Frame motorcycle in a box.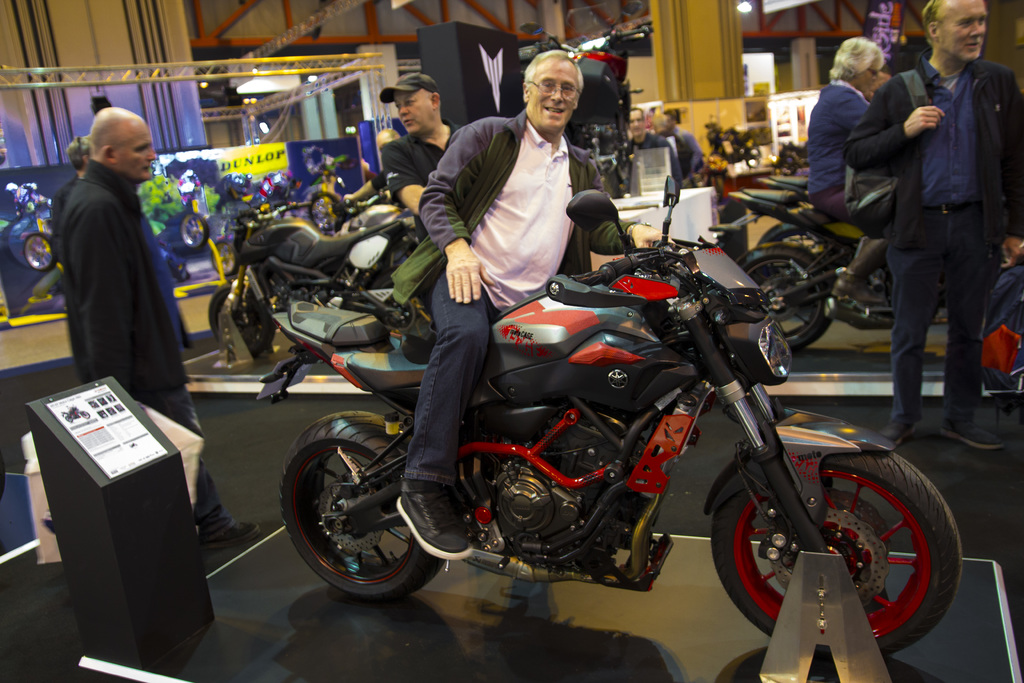
200/194/450/352.
